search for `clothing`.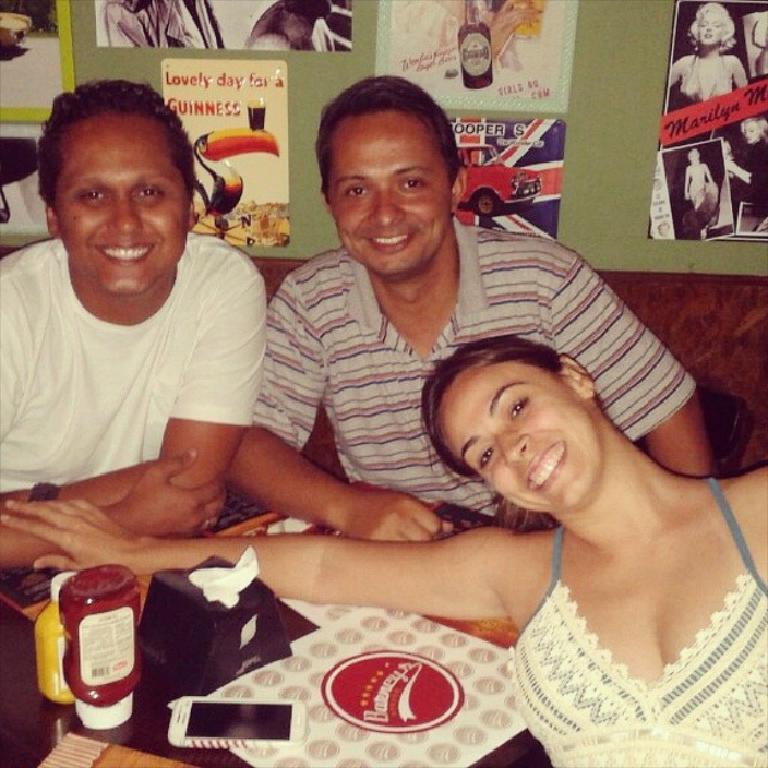
Found at region(509, 479, 767, 767).
